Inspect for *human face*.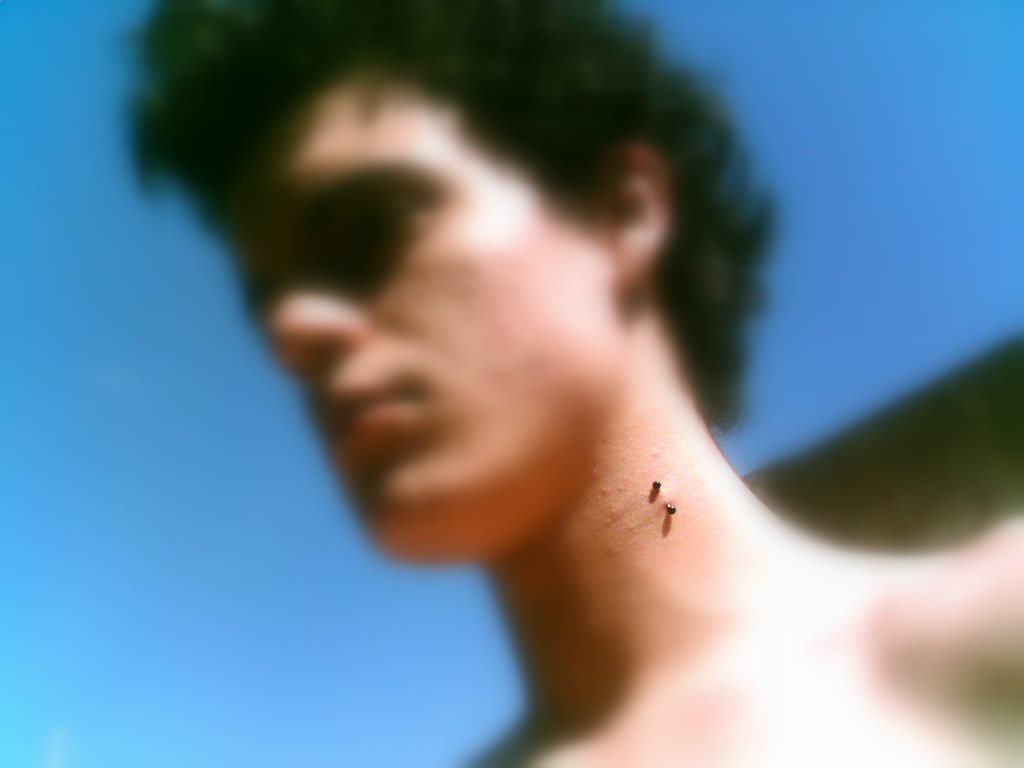
Inspection: crop(218, 71, 630, 554).
